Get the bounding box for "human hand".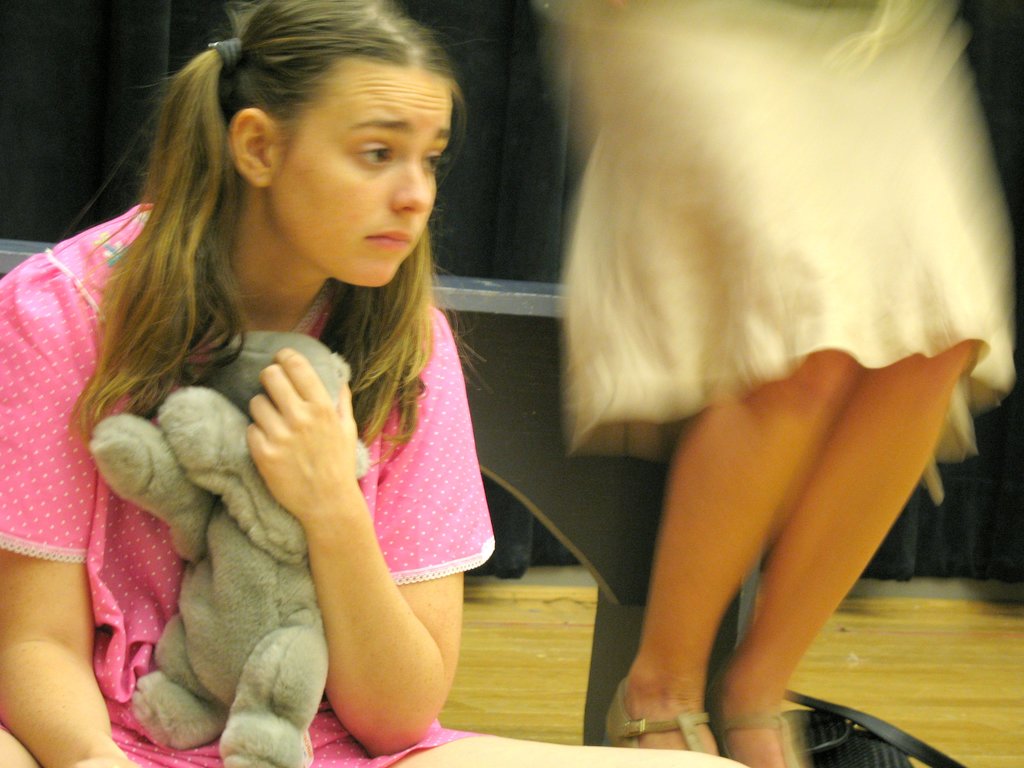
detection(68, 753, 143, 767).
